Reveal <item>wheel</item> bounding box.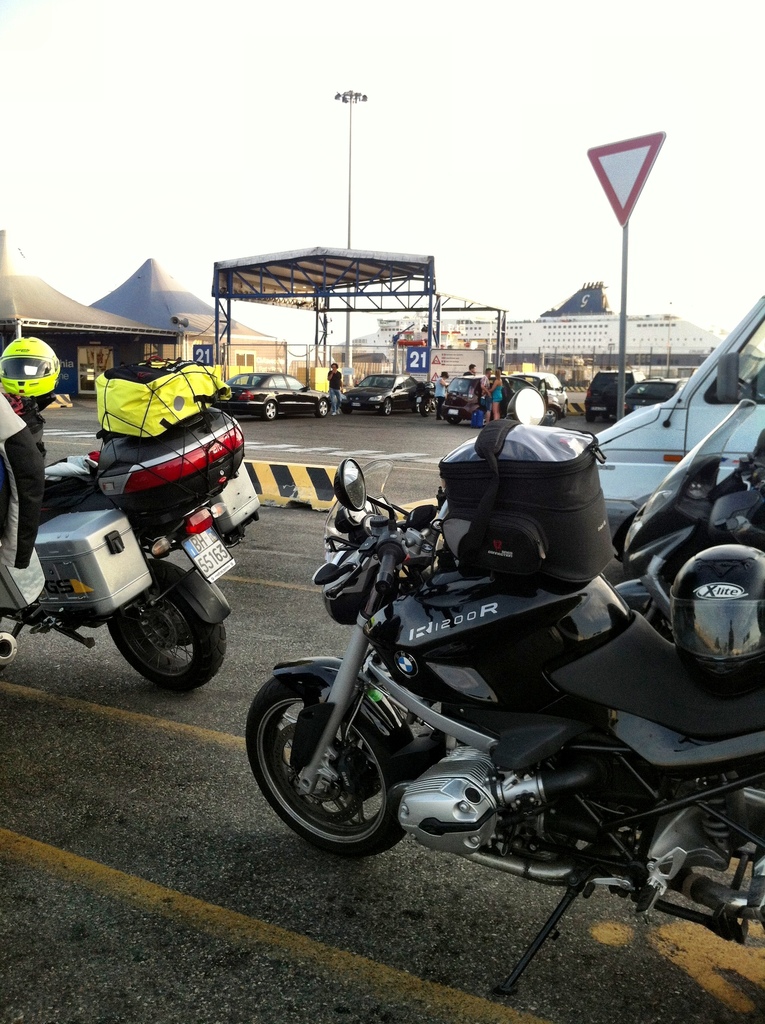
Revealed: (x1=380, y1=397, x2=391, y2=419).
